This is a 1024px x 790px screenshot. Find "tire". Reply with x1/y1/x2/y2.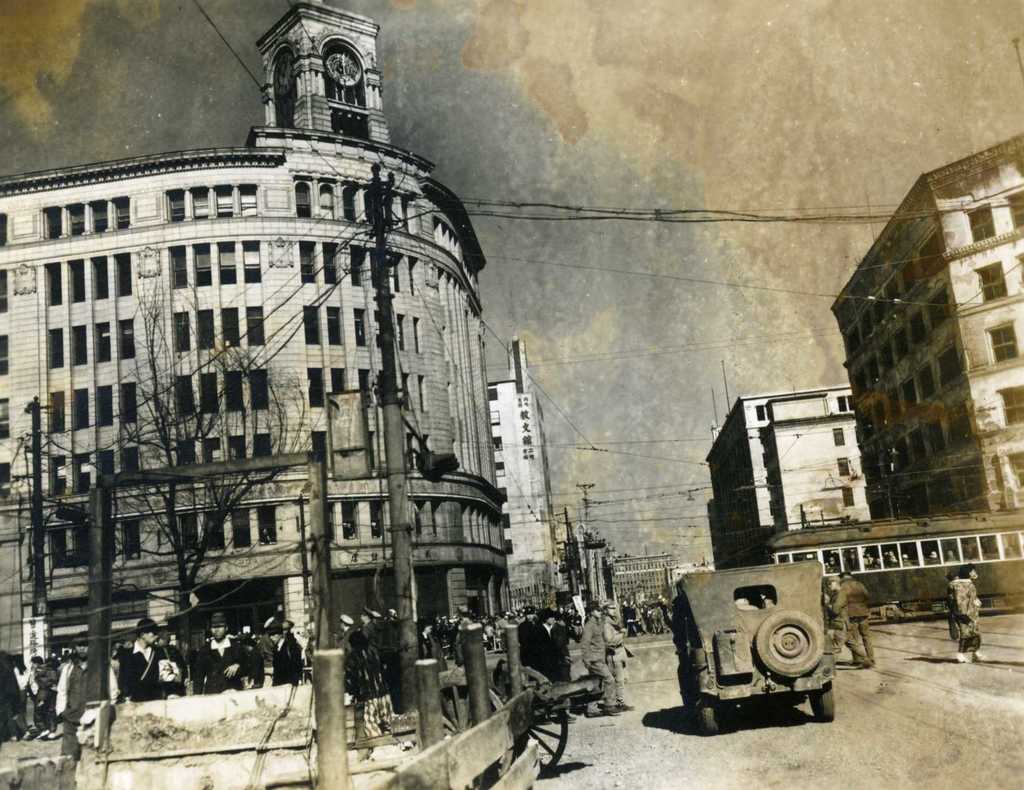
703/705/720/734.
